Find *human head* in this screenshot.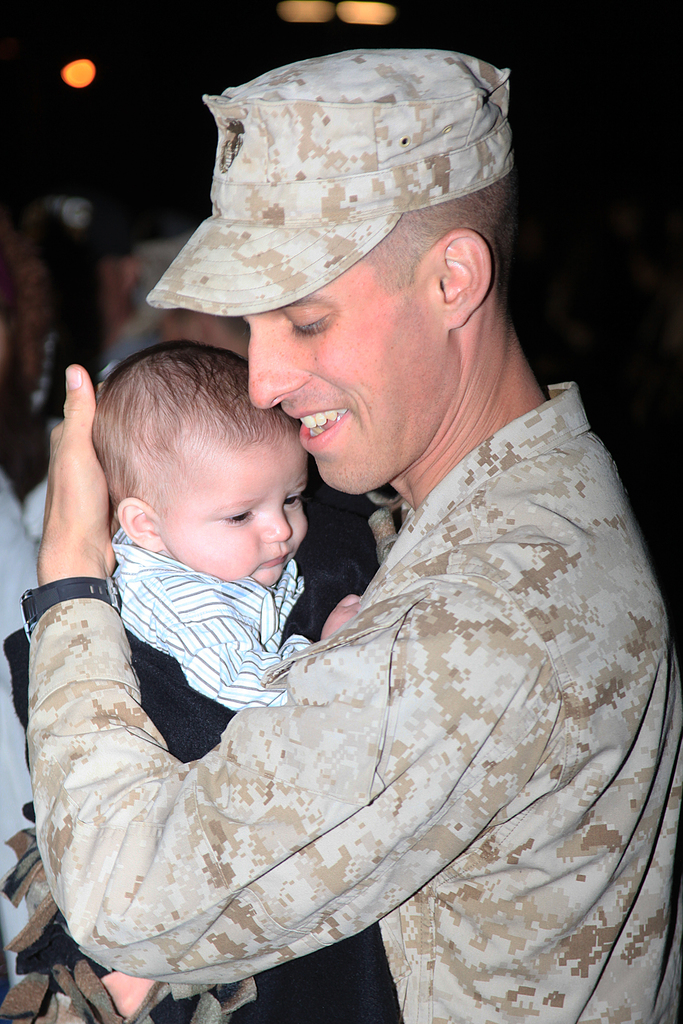
The bounding box for *human head* is [241,63,514,497].
